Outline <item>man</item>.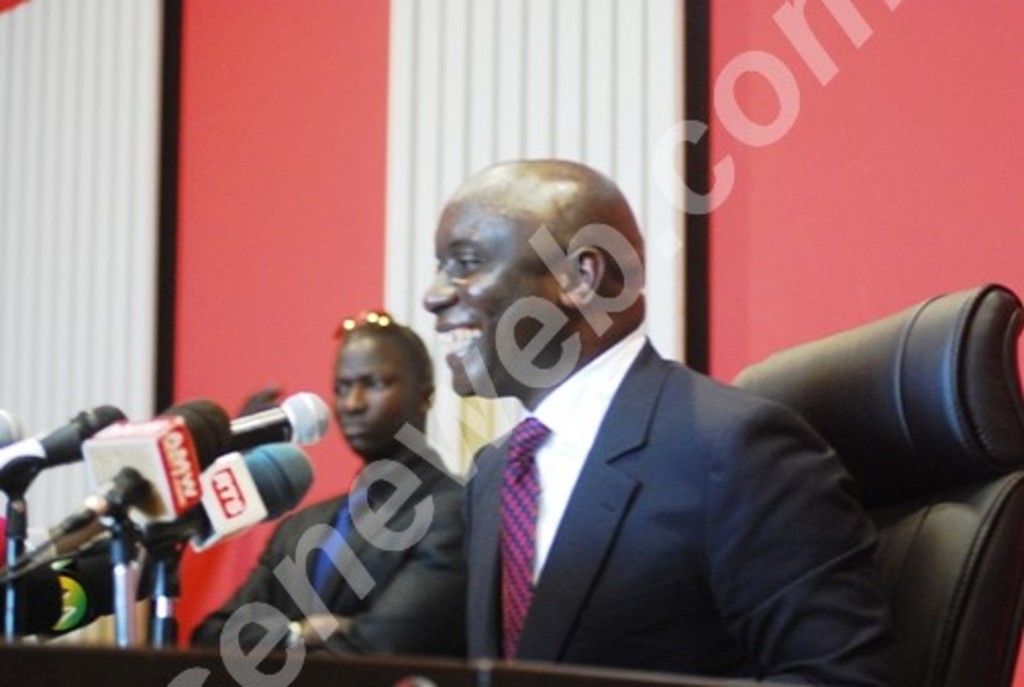
Outline: bbox=[402, 135, 873, 665].
